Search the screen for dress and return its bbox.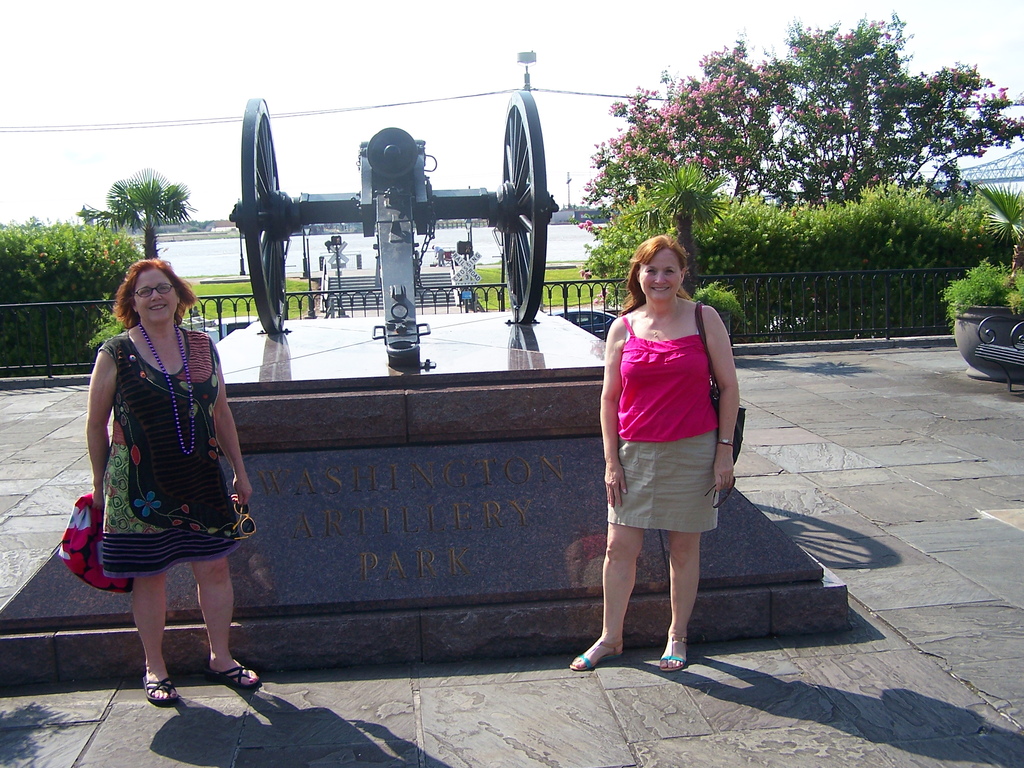
Found: locate(72, 315, 225, 578).
